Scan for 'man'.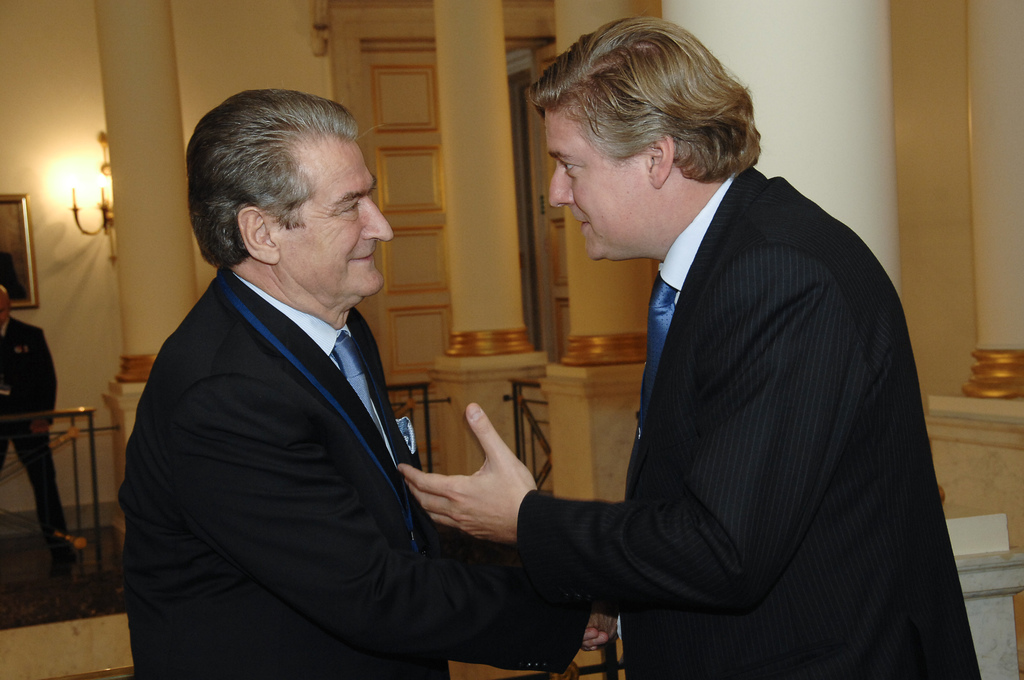
Scan result: [left=398, top=12, right=979, bottom=679].
